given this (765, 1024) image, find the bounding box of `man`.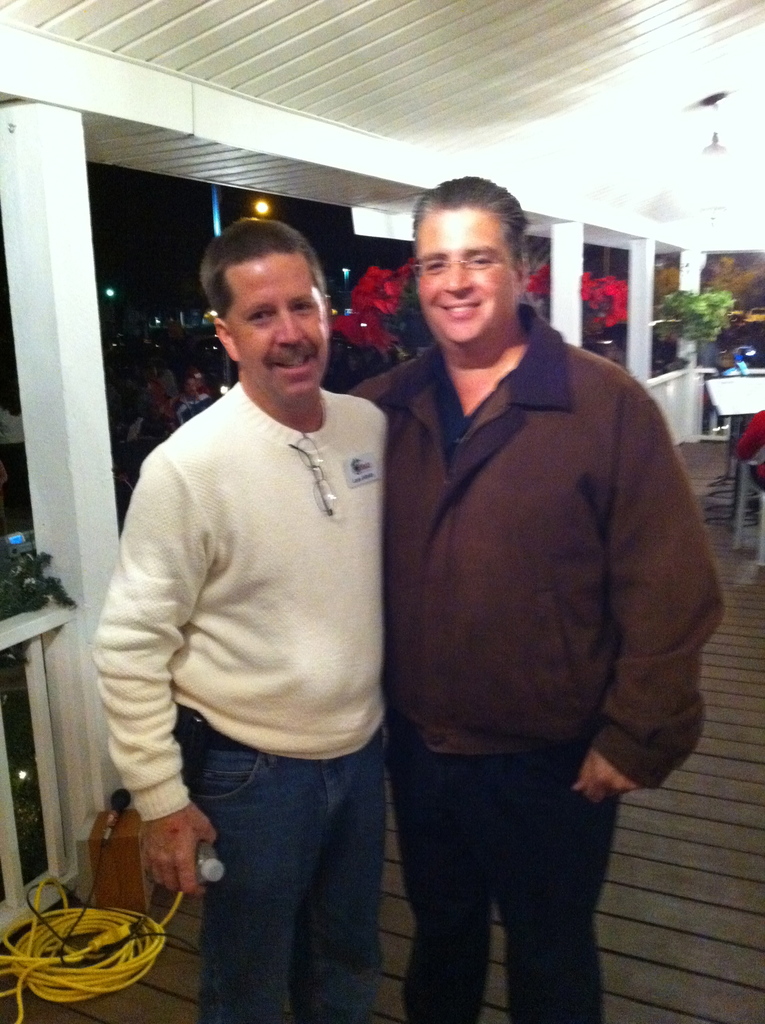
left=326, top=176, right=703, bottom=986.
